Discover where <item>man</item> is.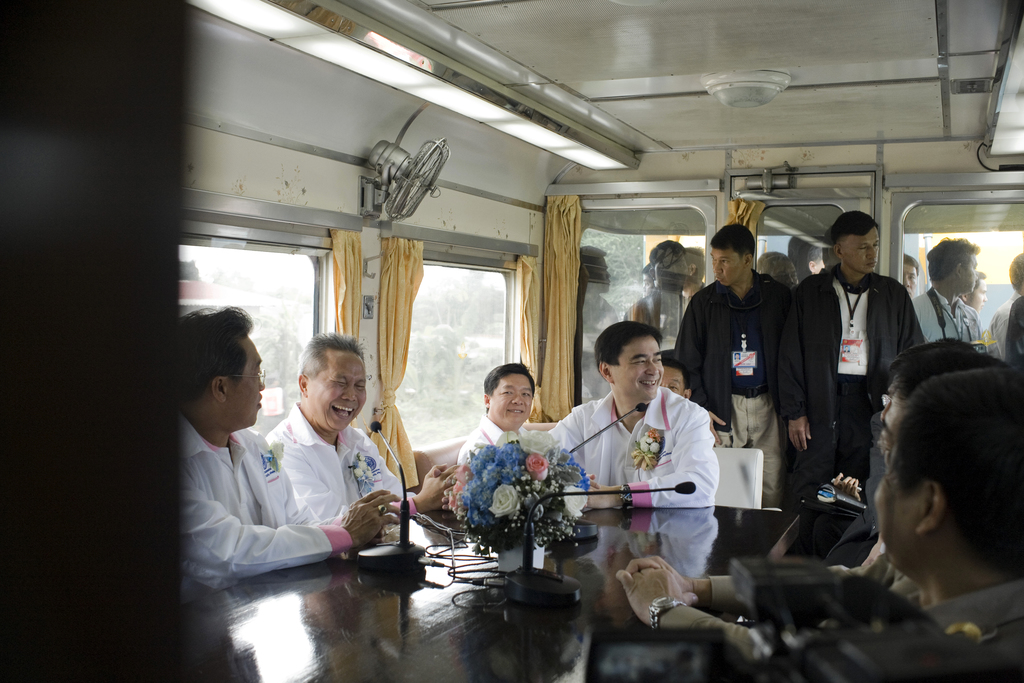
Discovered at x1=675, y1=224, x2=792, y2=504.
